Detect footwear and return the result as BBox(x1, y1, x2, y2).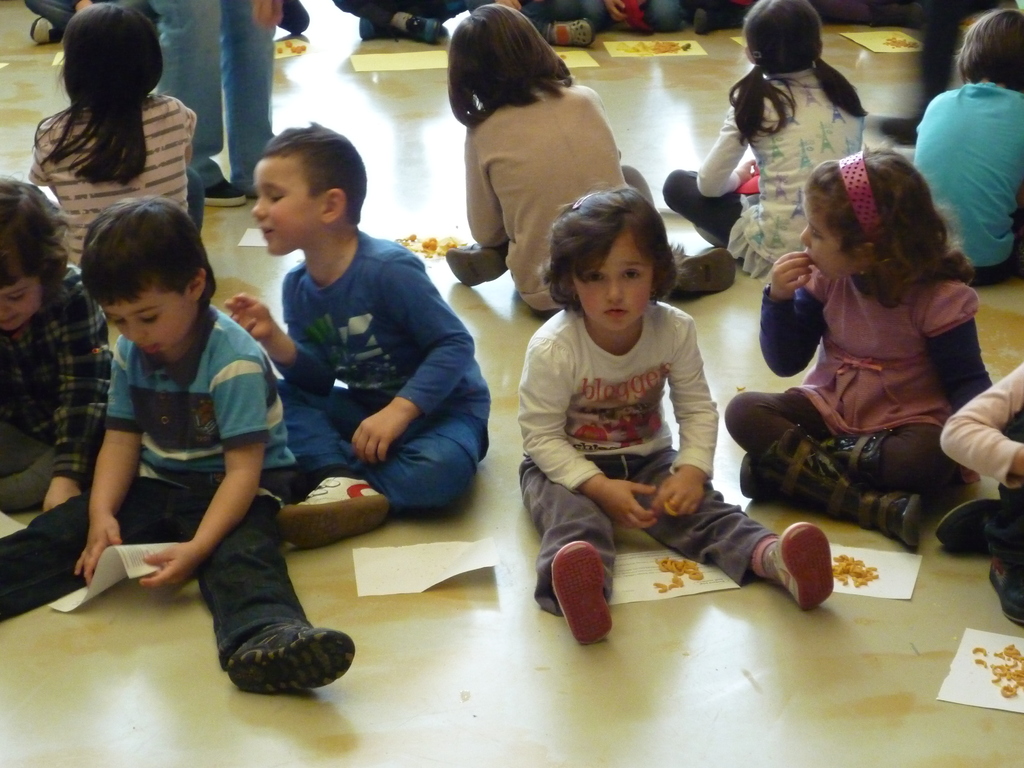
BBox(397, 12, 437, 47).
